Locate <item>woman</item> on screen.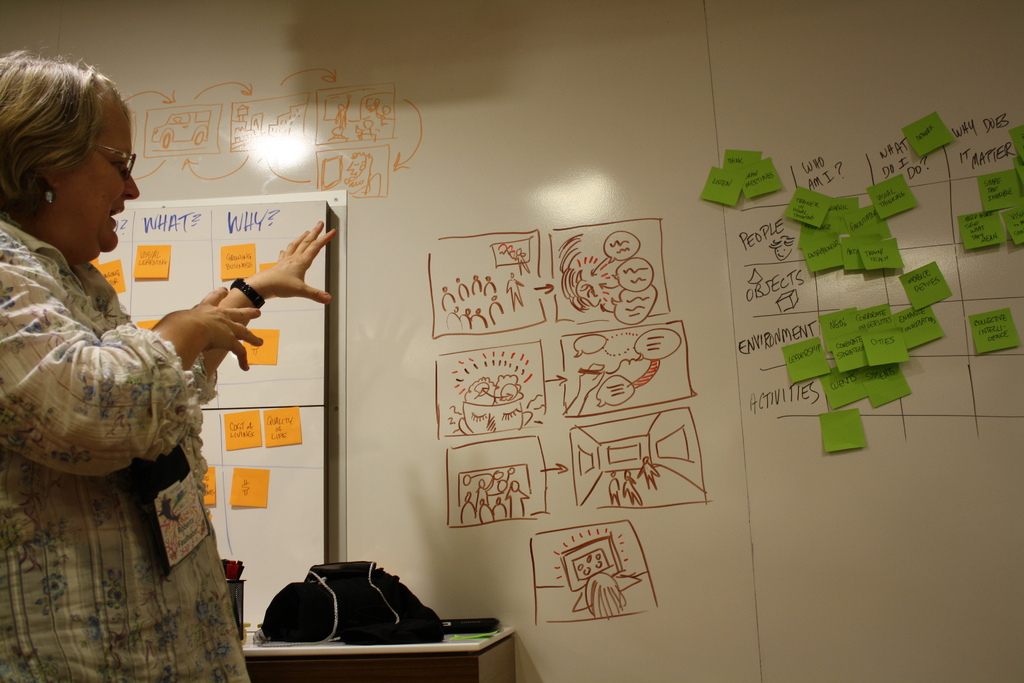
On screen at locate(2, 63, 237, 668).
